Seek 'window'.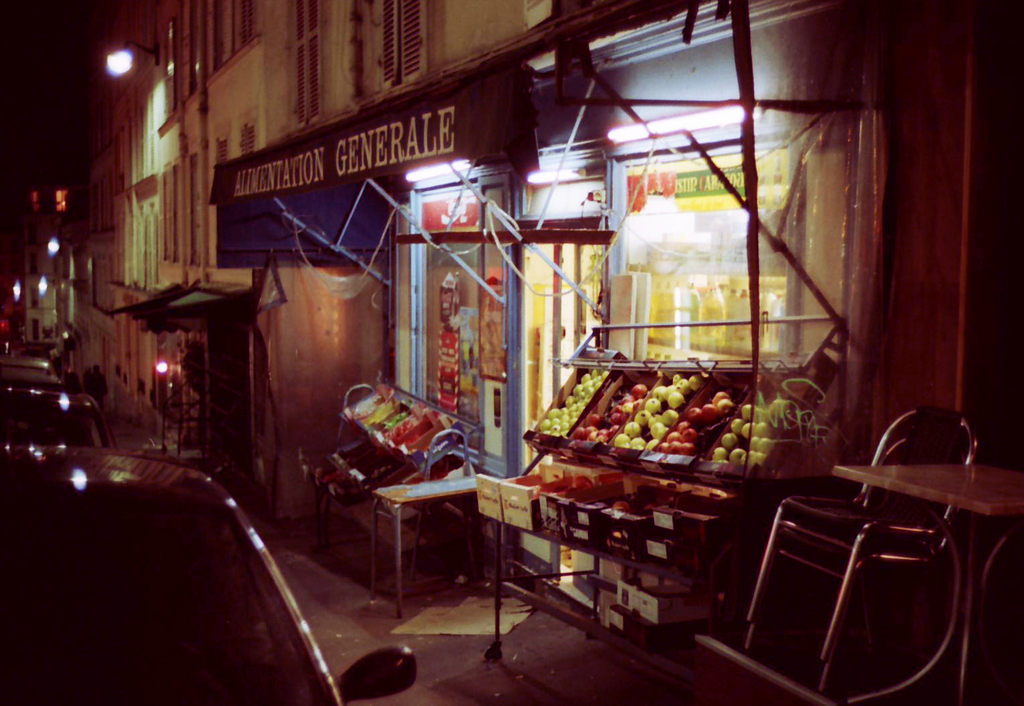
detection(186, 0, 198, 96).
